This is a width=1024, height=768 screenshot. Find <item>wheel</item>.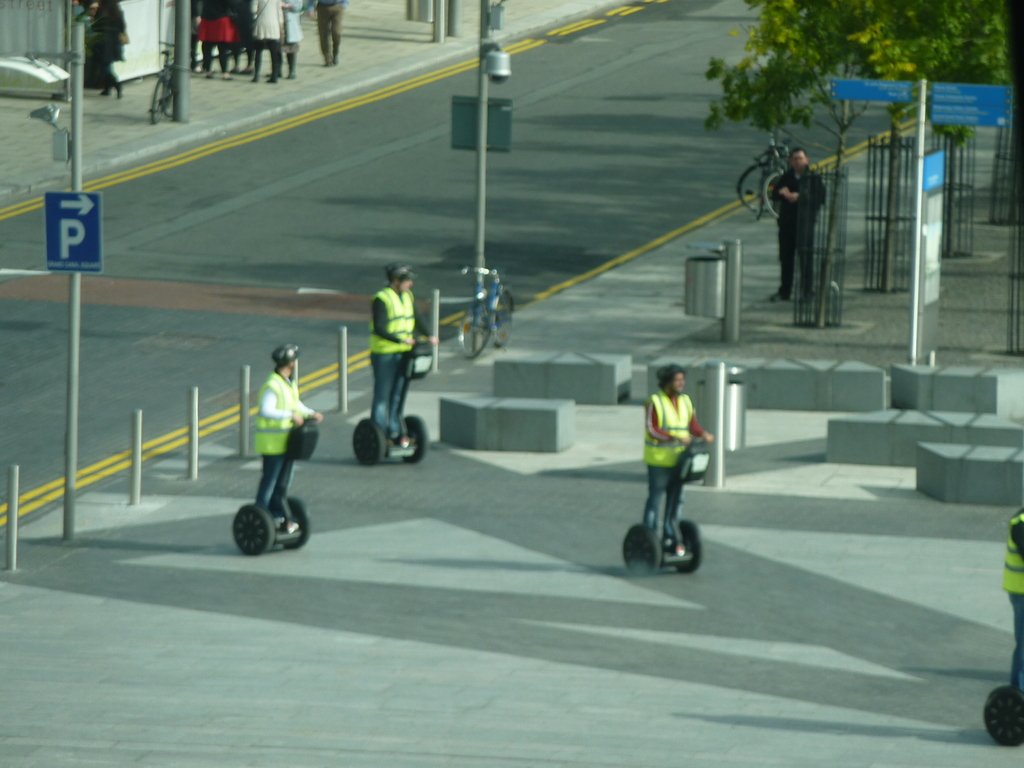
Bounding box: left=355, top=418, right=387, bottom=470.
